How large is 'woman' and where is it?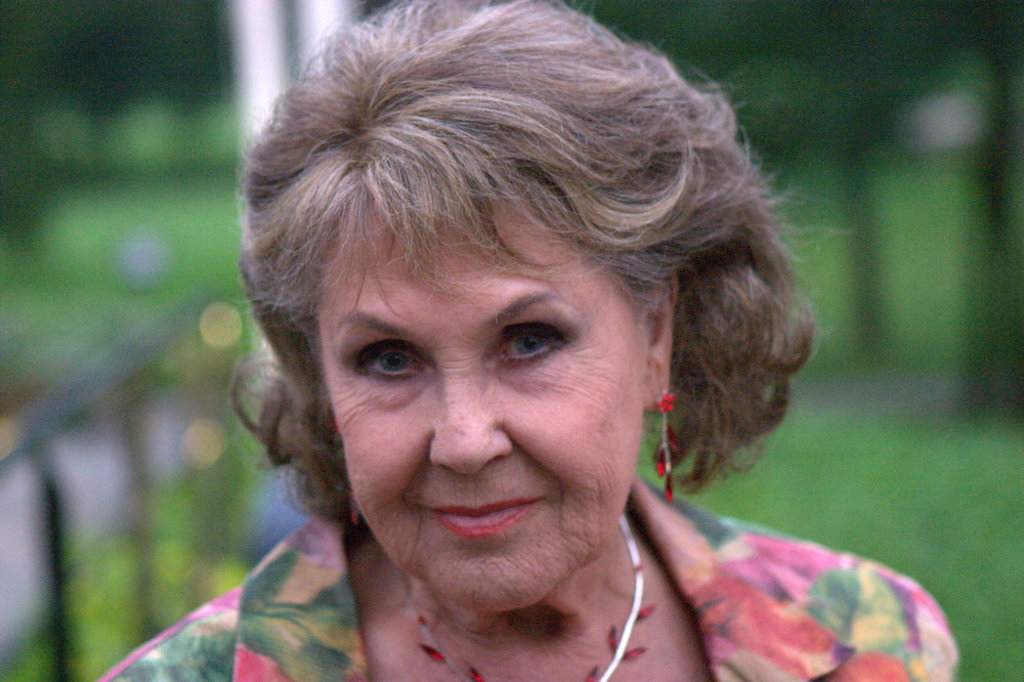
Bounding box: <bbox>134, 51, 902, 681</bbox>.
